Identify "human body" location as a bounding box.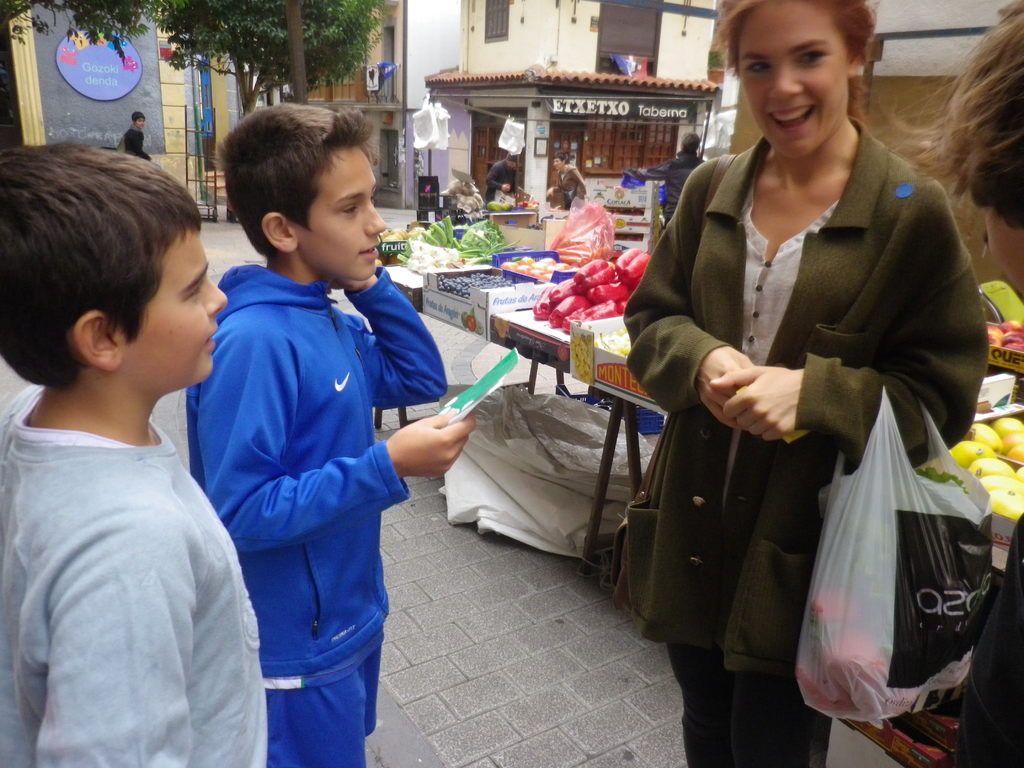
(x1=628, y1=158, x2=717, y2=236).
